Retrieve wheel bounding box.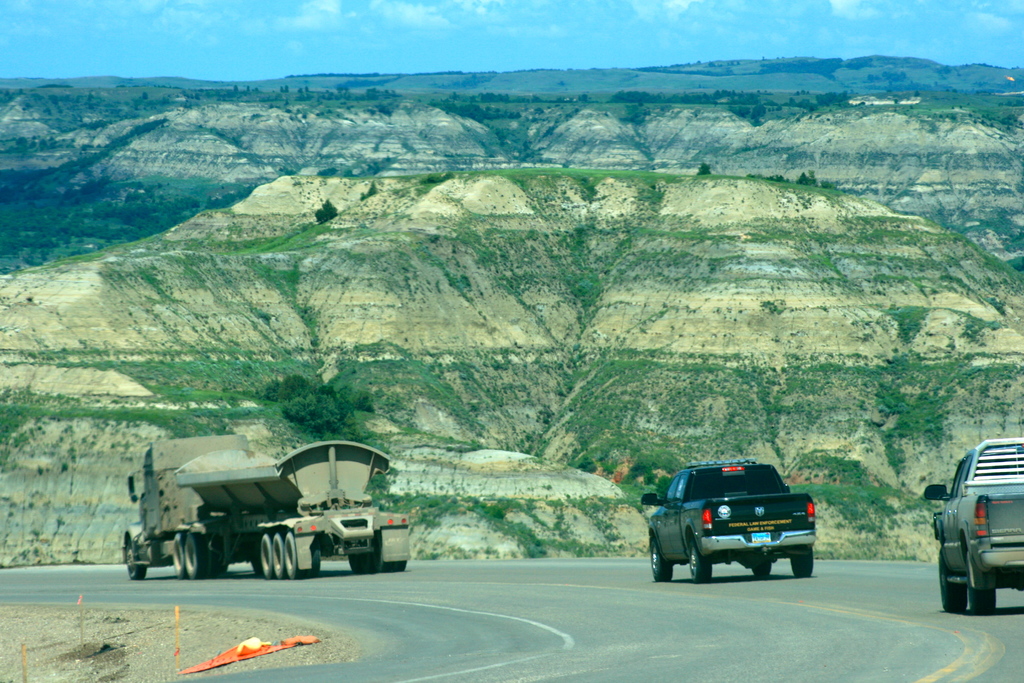
Bounding box: Rect(282, 530, 320, 581).
